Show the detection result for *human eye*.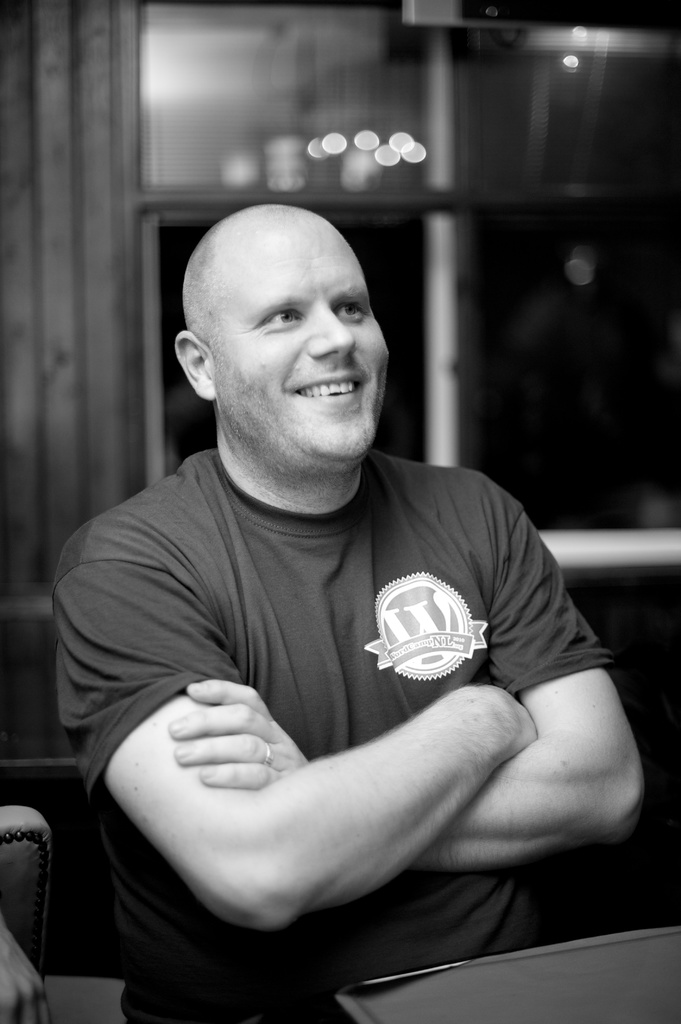
(x1=263, y1=307, x2=303, y2=326).
